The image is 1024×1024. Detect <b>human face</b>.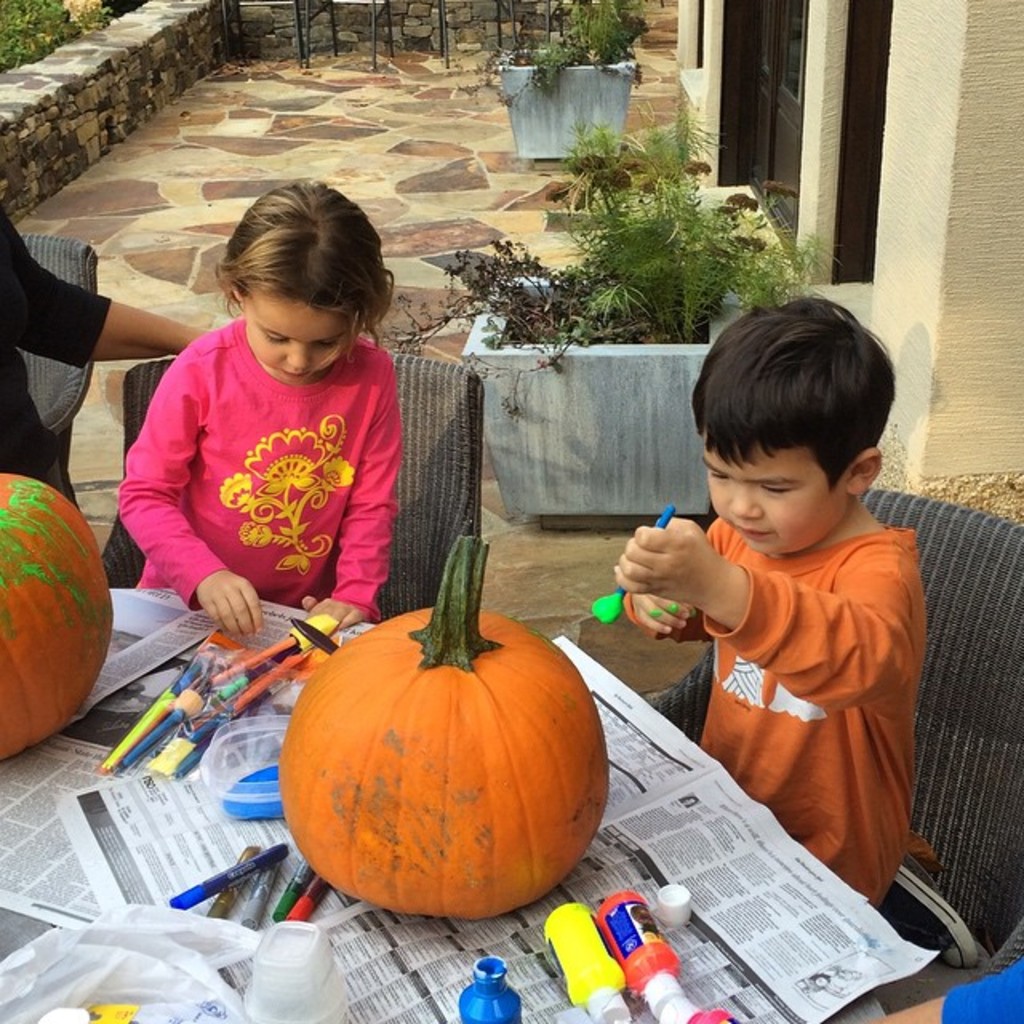
Detection: [left=699, top=448, right=846, bottom=558].
